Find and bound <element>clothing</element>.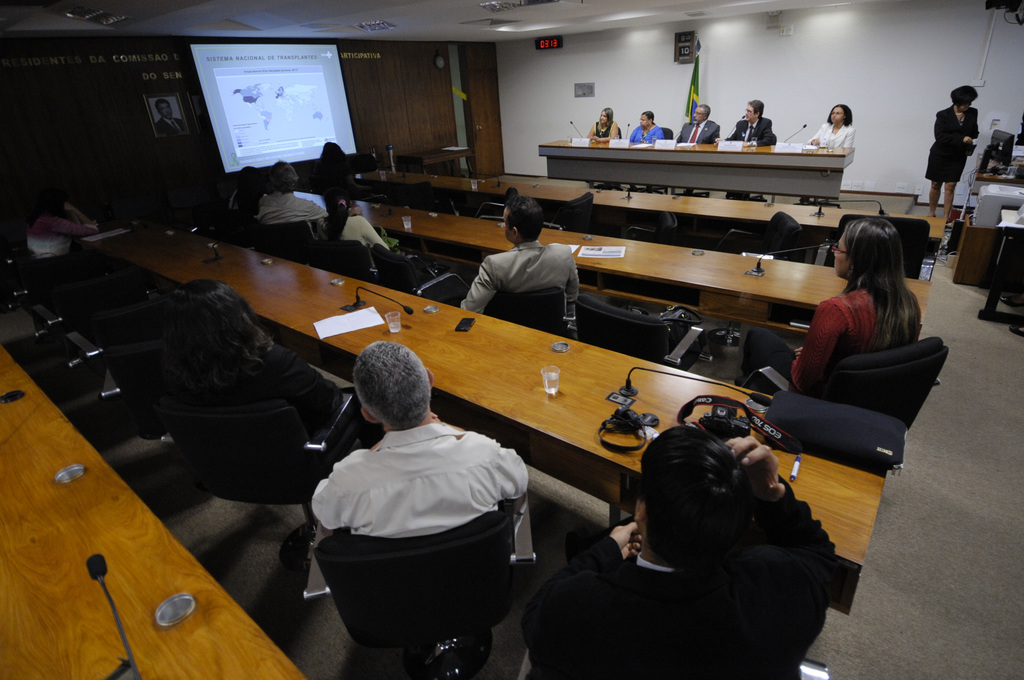
Bound: [218,341,345,433].
